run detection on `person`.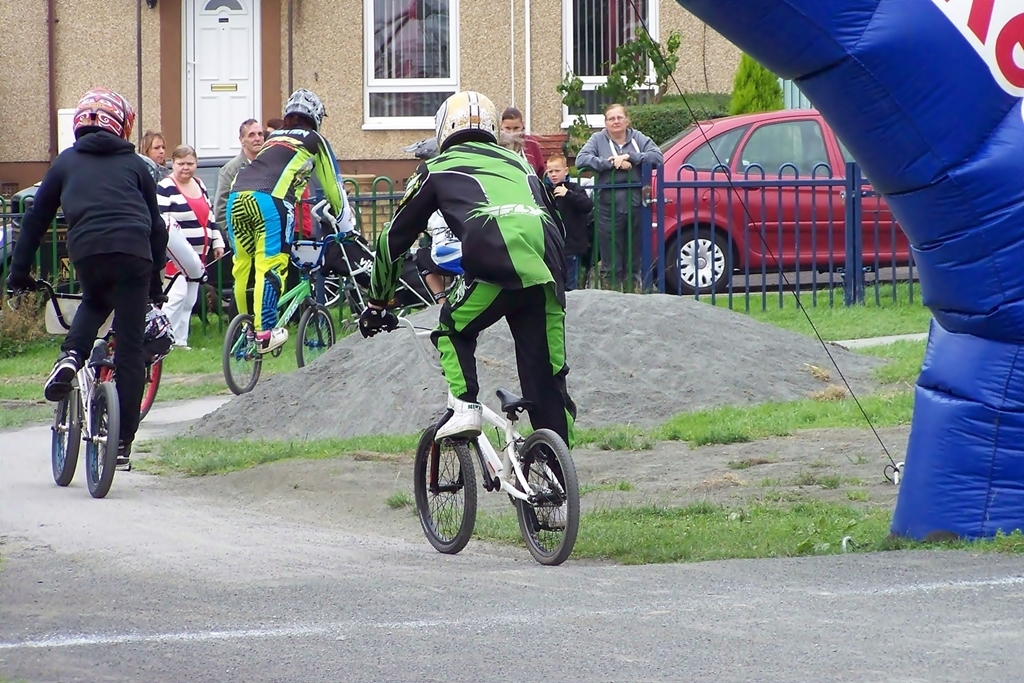
Result: 574/103/662/290.
